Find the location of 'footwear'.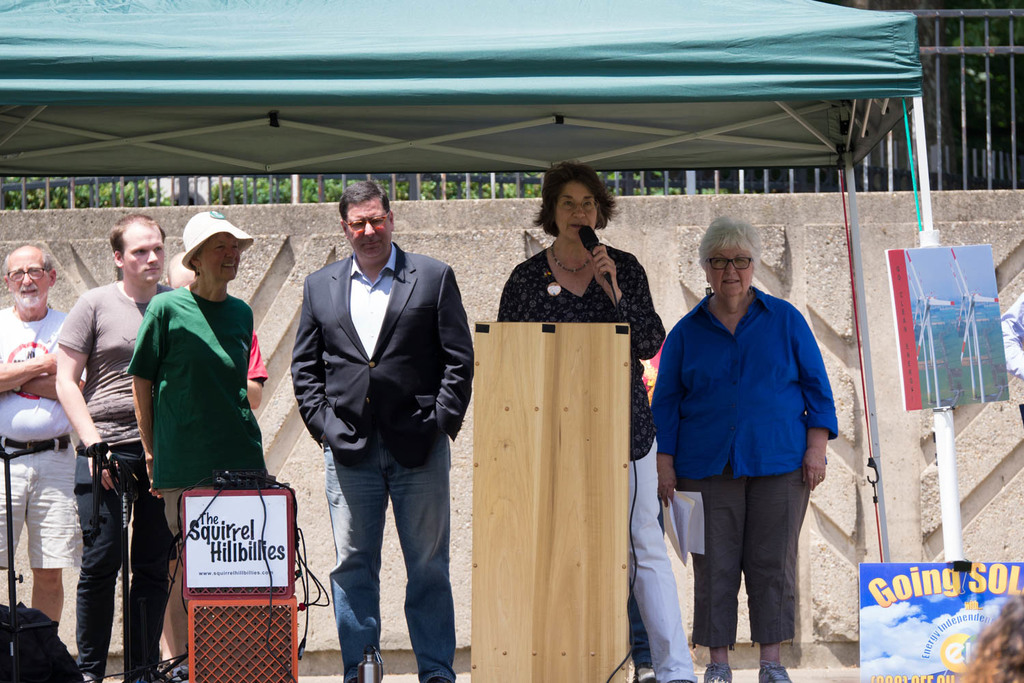
Location: locate(700, 663, 724, 682).
